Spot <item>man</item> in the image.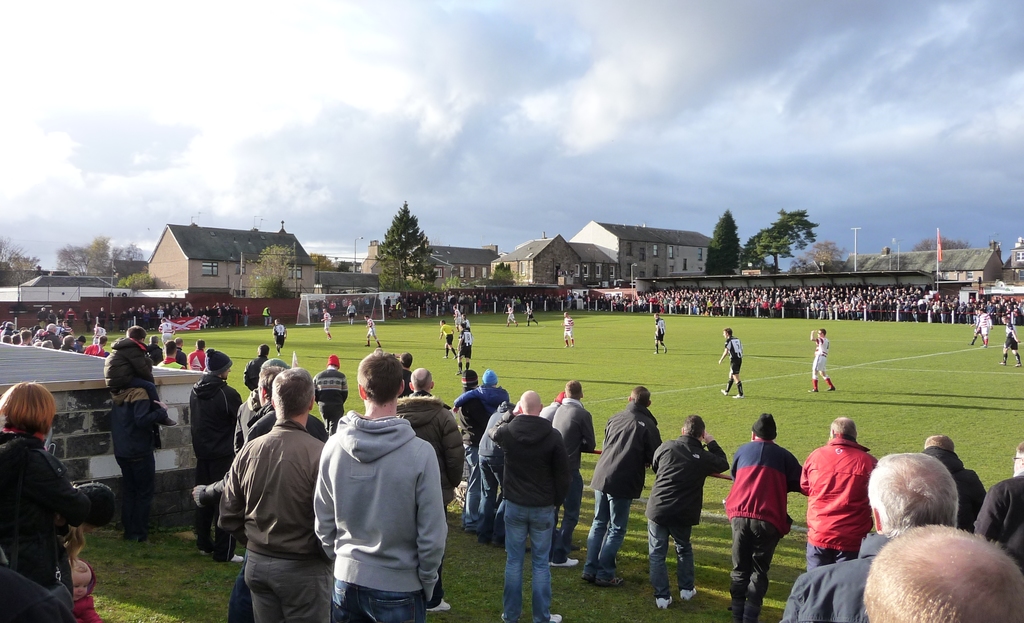
<item>man</item> found at rect(581, 387, 662, 587).
